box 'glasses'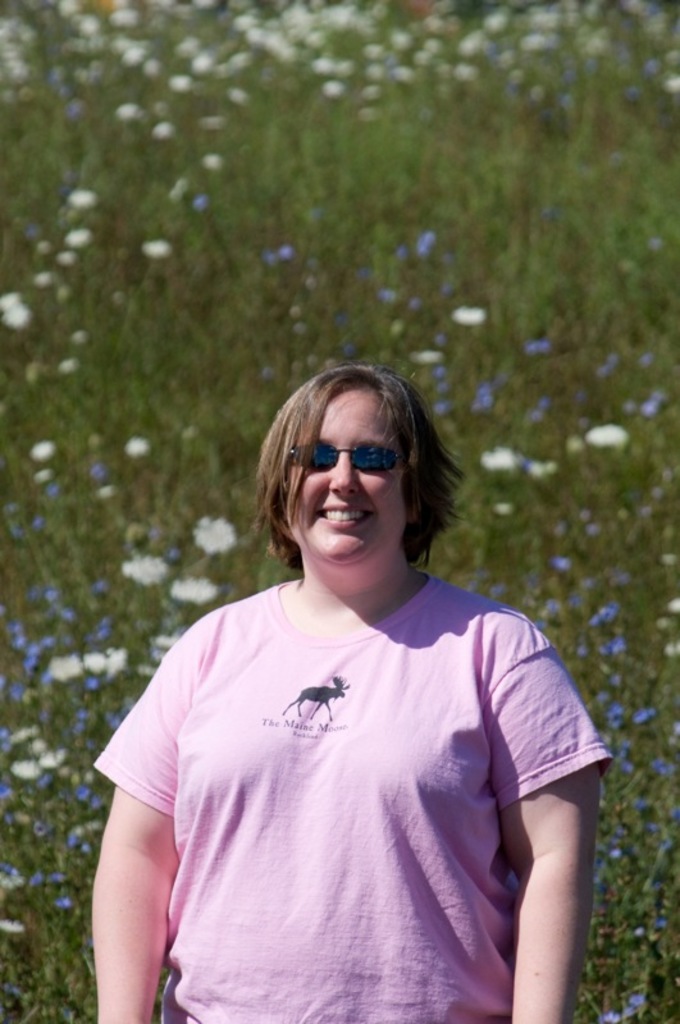
[left=282, top=443, right=409, bottom=476]
